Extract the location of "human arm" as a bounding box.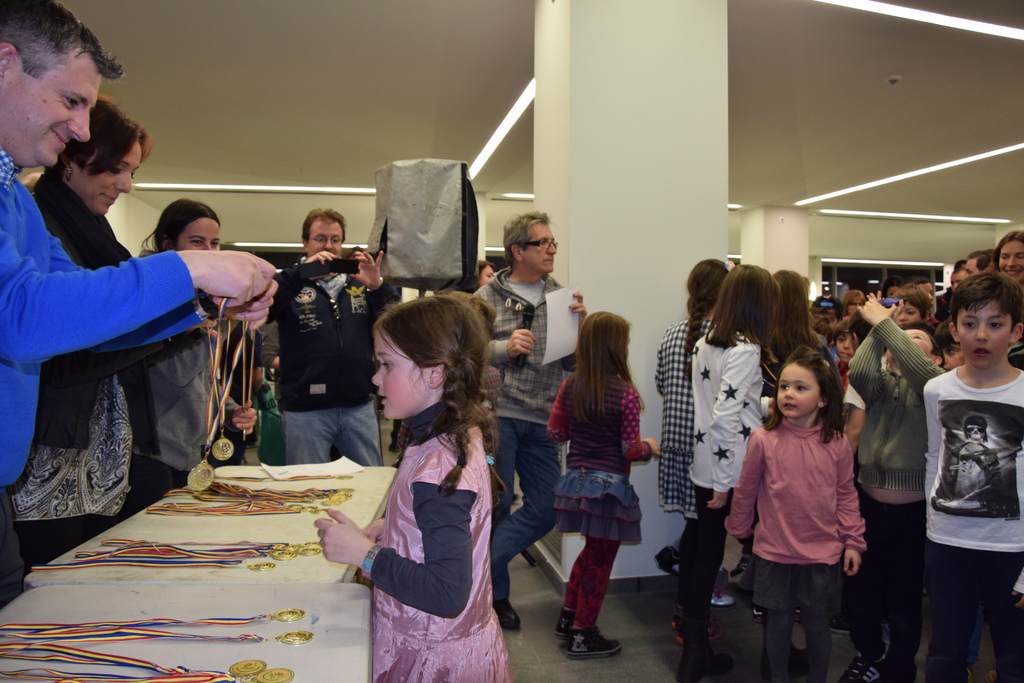
x1=46 y1=231 x2=284 y2=373.
